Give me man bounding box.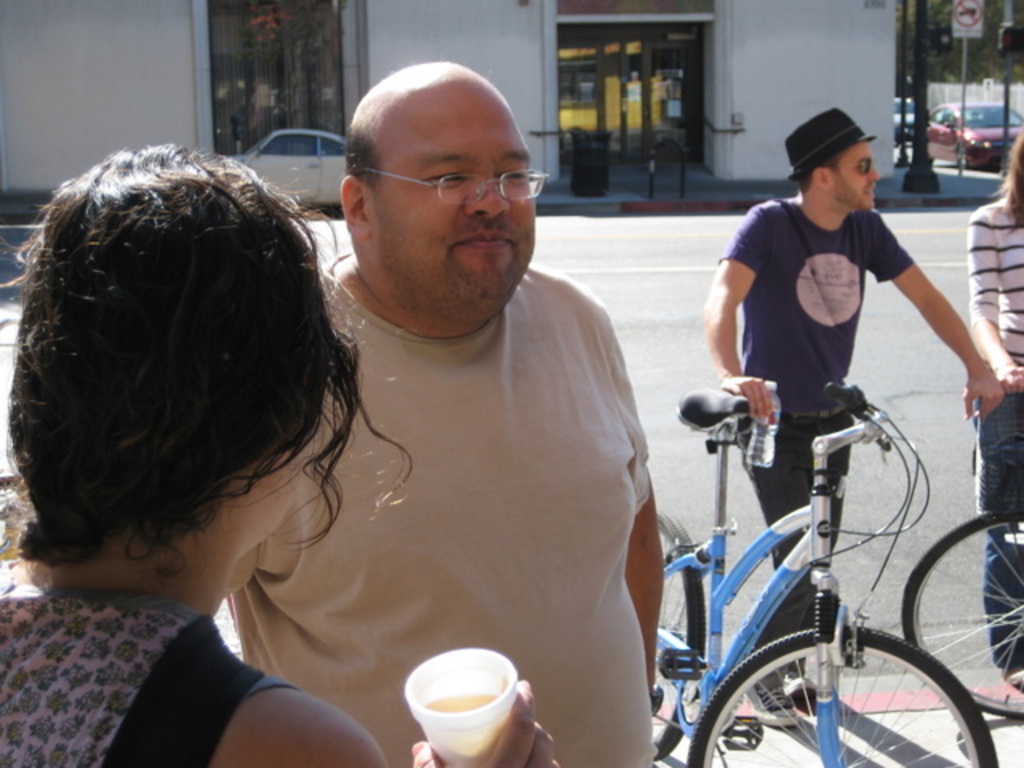
<region>699, 94, 1003, 728</region>.
